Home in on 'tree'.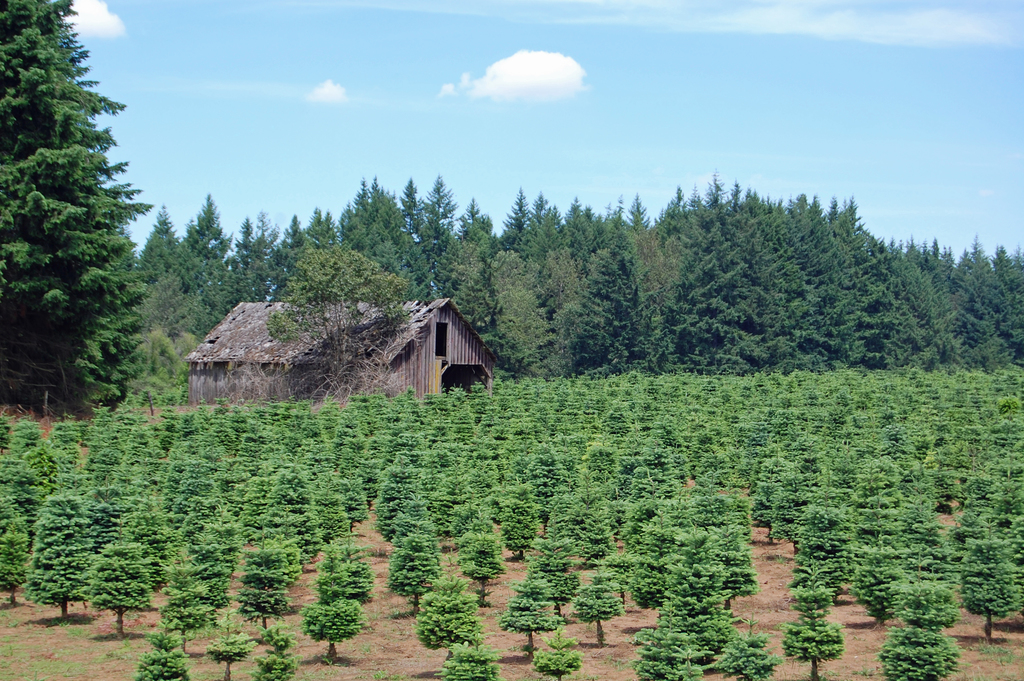
Homed in at bbox(140, 269, 198, 333).
